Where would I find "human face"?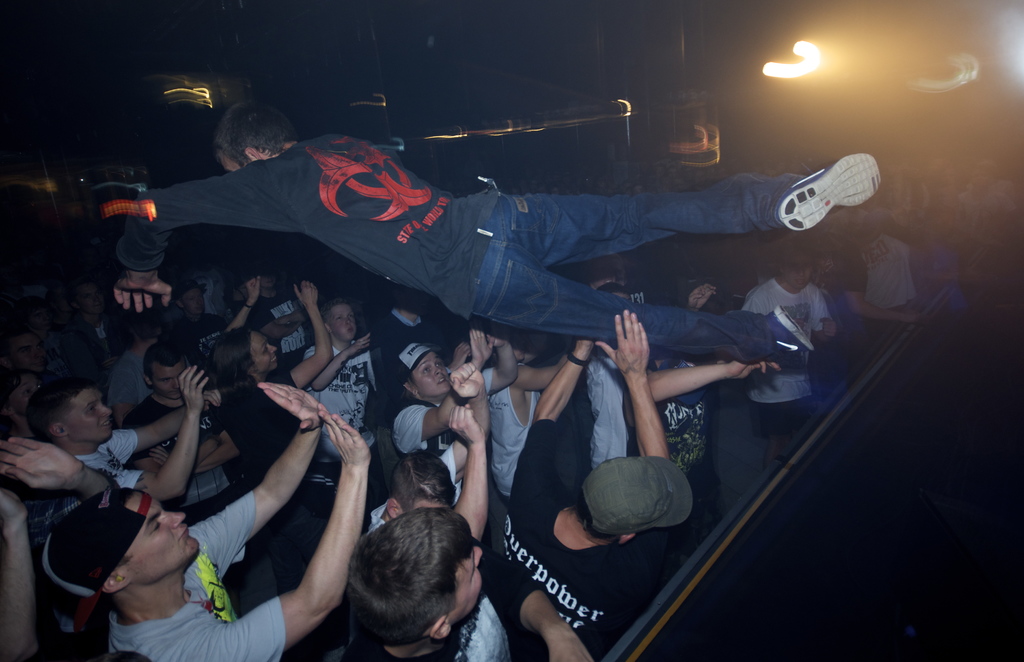
At left=17, top=376, right=42, bottom=413.
